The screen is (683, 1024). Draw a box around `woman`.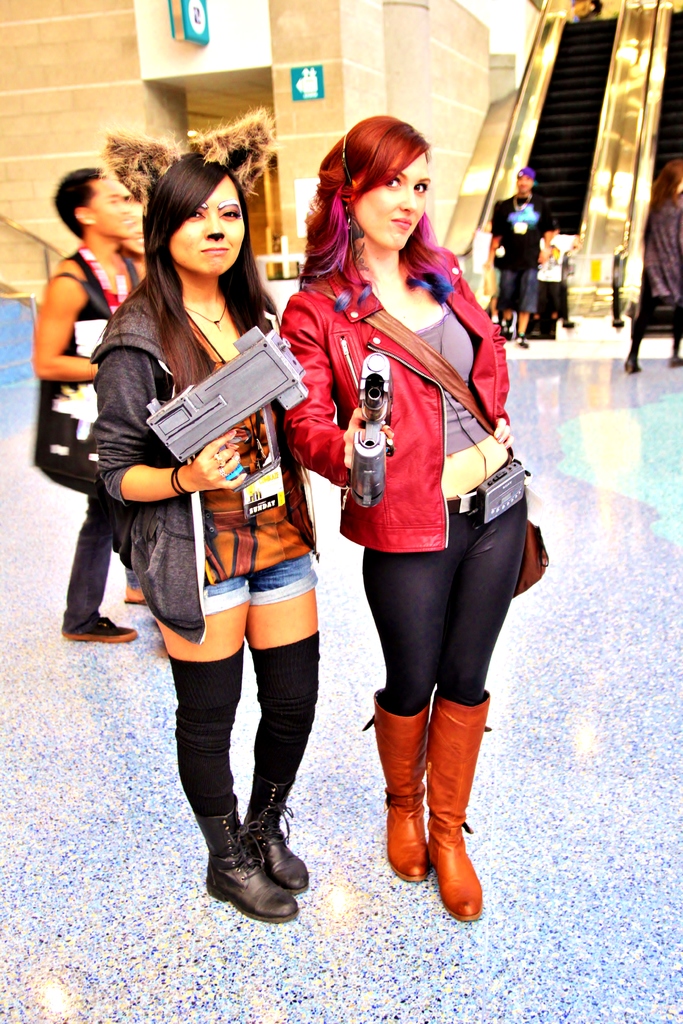
locate(621, 148, 682, 376).
